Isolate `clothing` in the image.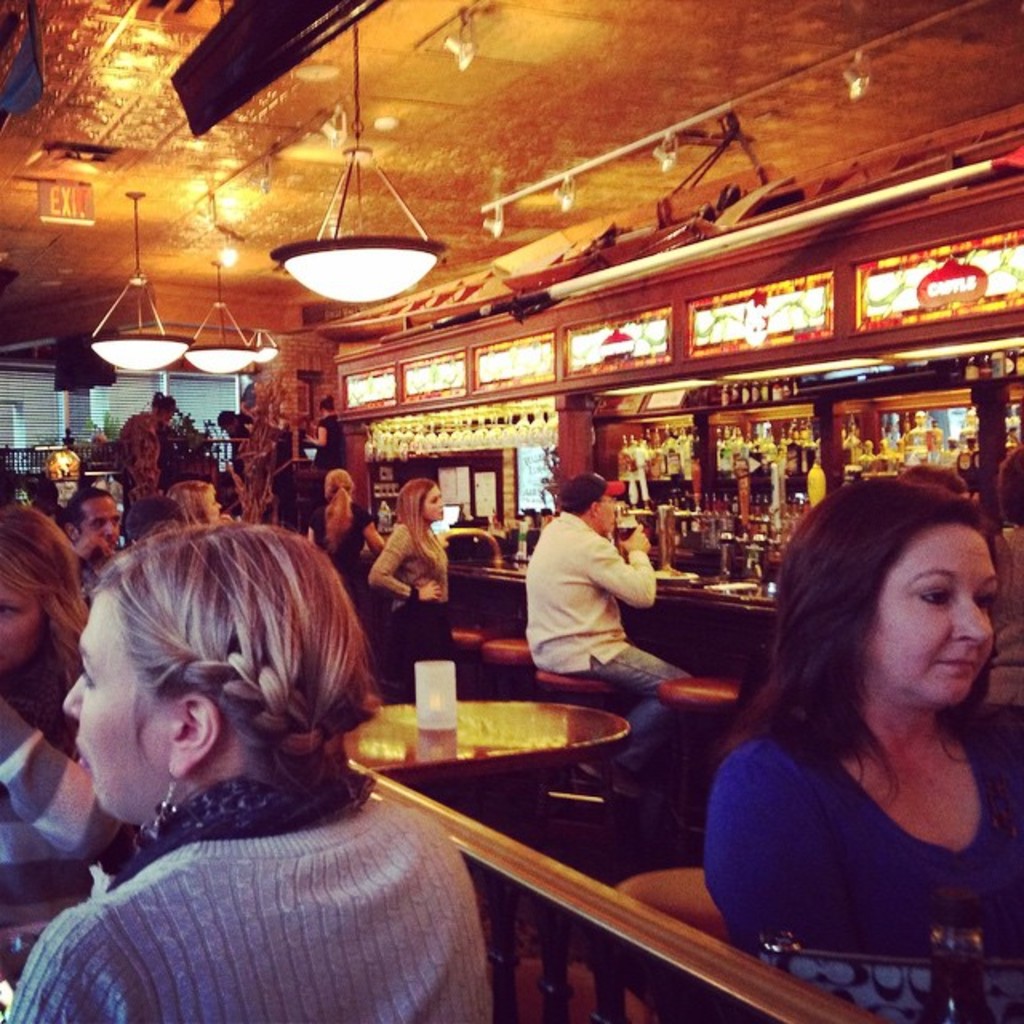
Isolated region: bbox=[32, 717, 499, 1016].
